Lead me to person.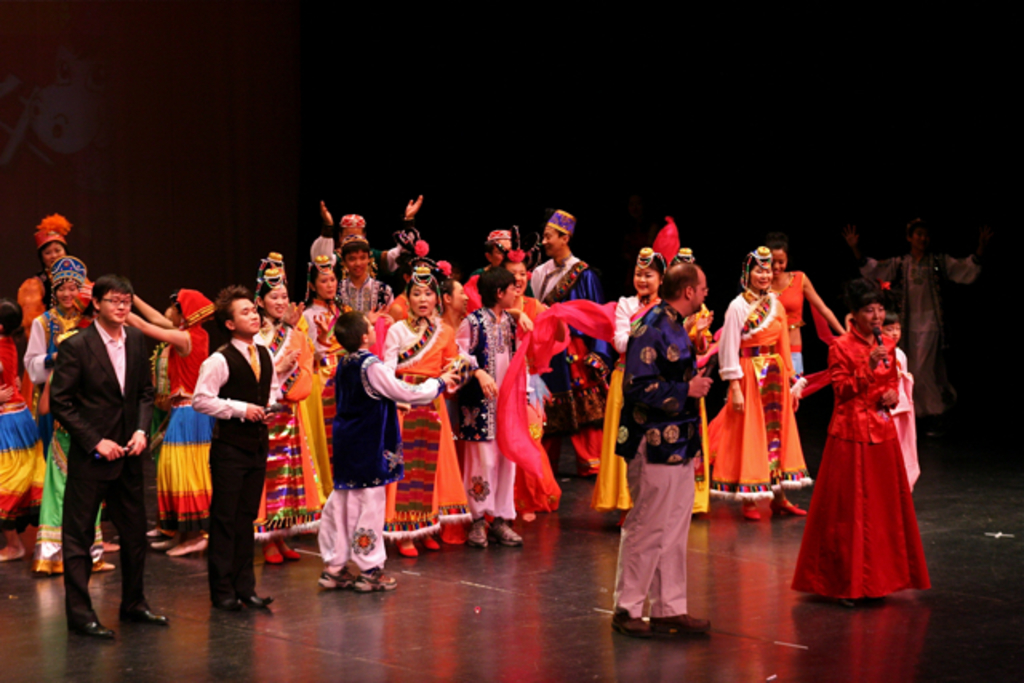
Lead to bbox=[339, 242, 392, 315].
